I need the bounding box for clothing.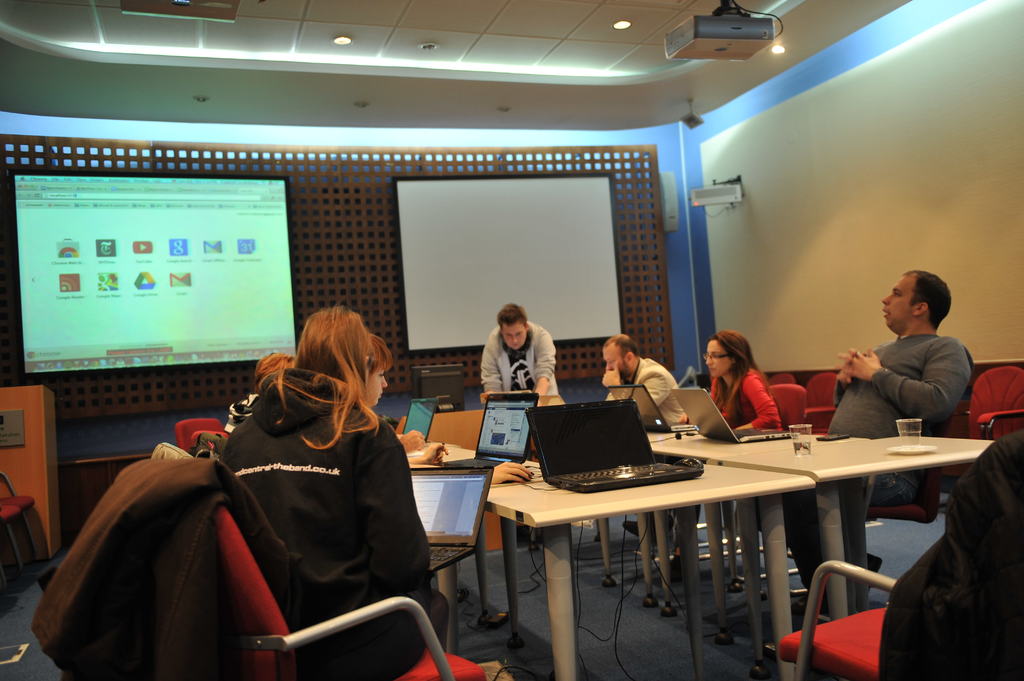
Here it is: <region>824, 335, 971, 436</region>.
